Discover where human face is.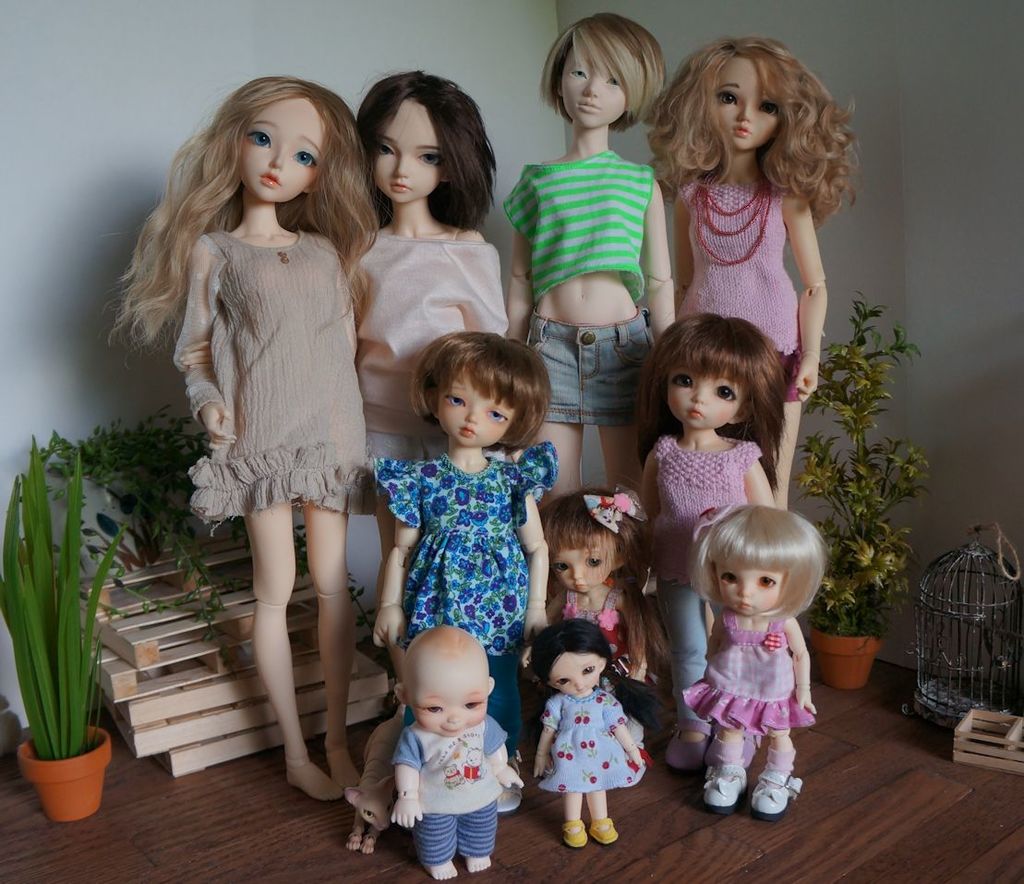
Discovered at (452,381,520,446).
